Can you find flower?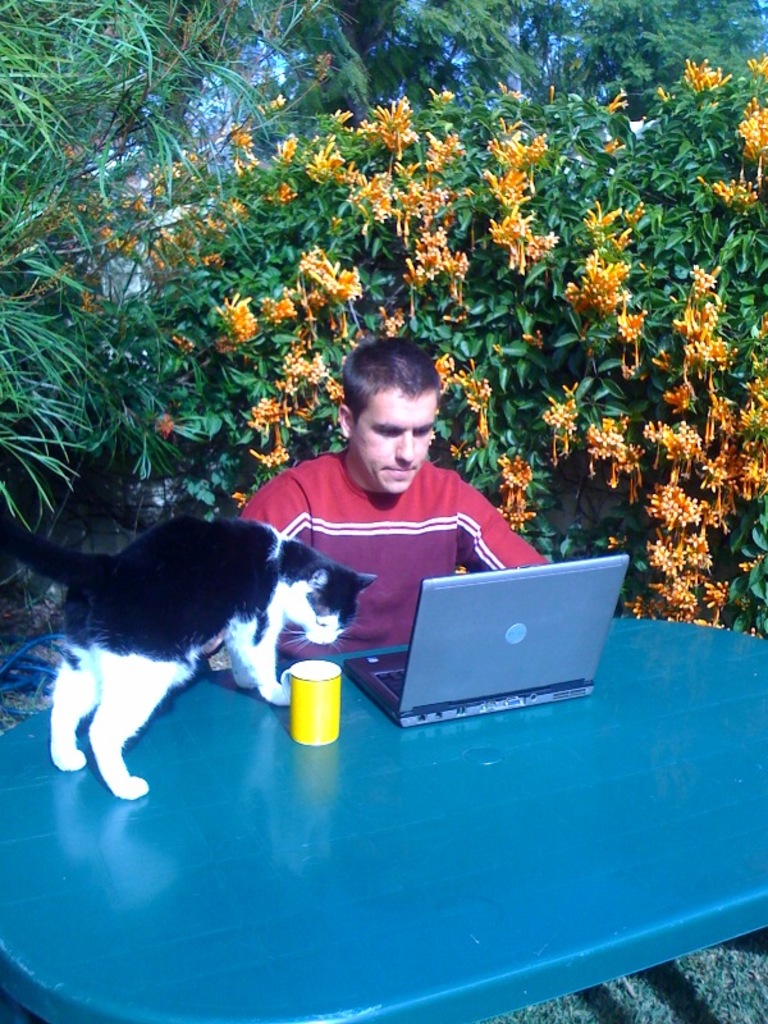
Yes, bounding box: (483, 125, 553, 166).
